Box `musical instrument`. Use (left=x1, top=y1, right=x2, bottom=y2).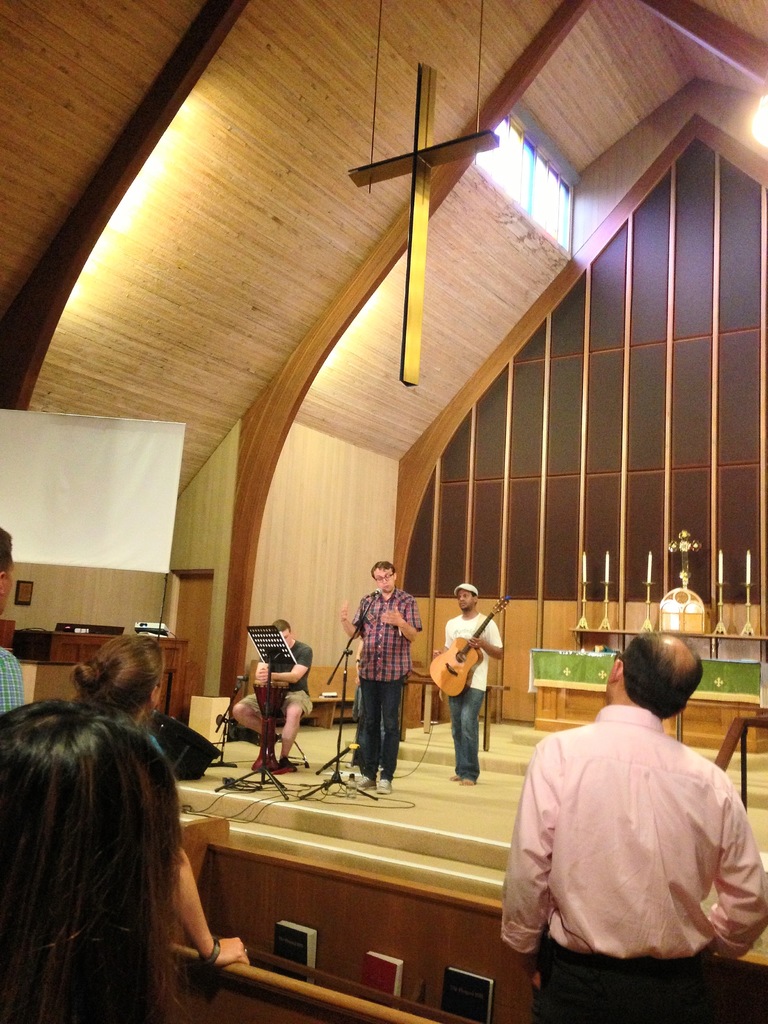
(left=425, top=596, right=512, bottom=702).
